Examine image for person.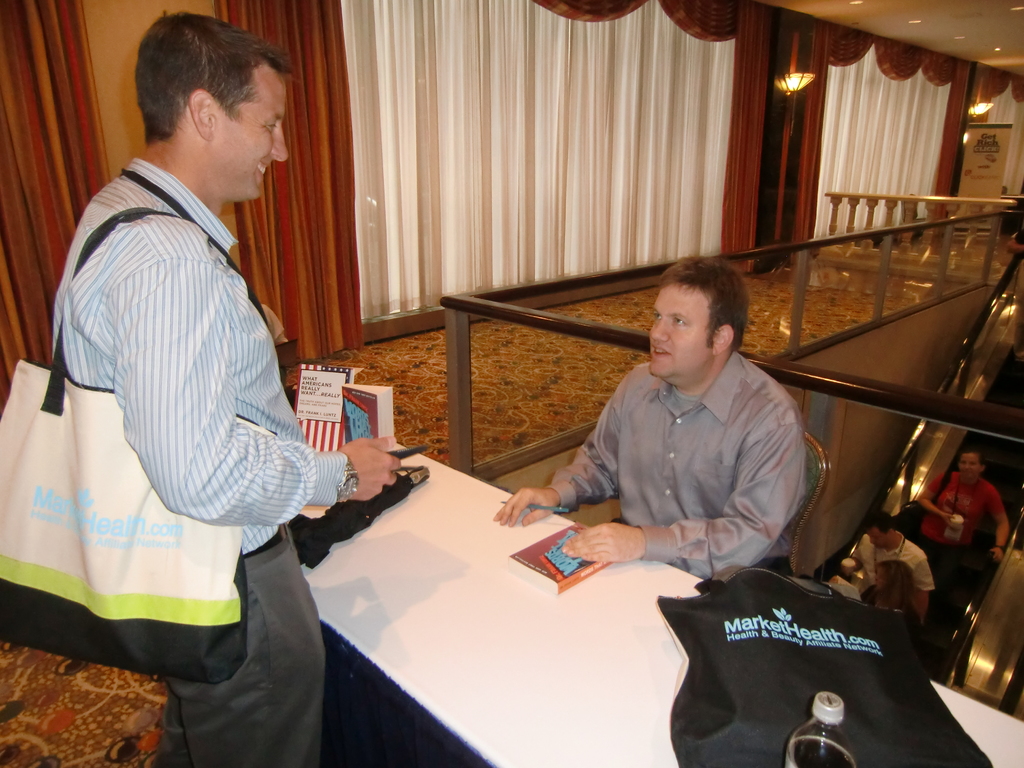
Examination result: <region>495, 256, 812, 585</region>.
